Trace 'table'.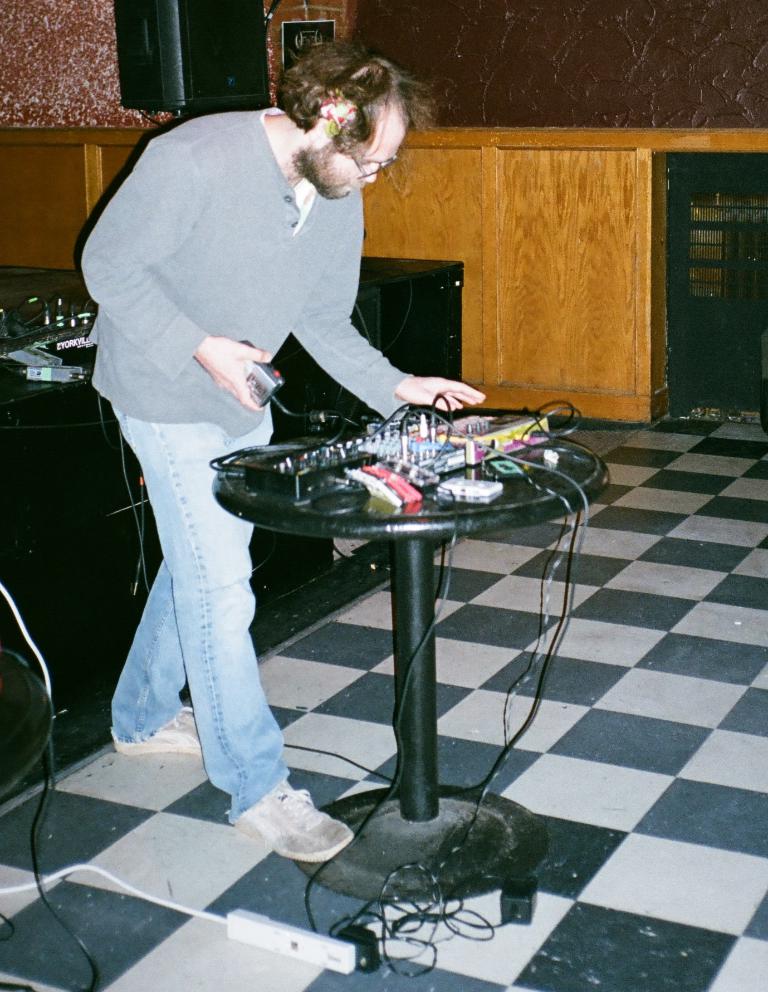
Traced to <region>183, 405, 587, 848</region>.
